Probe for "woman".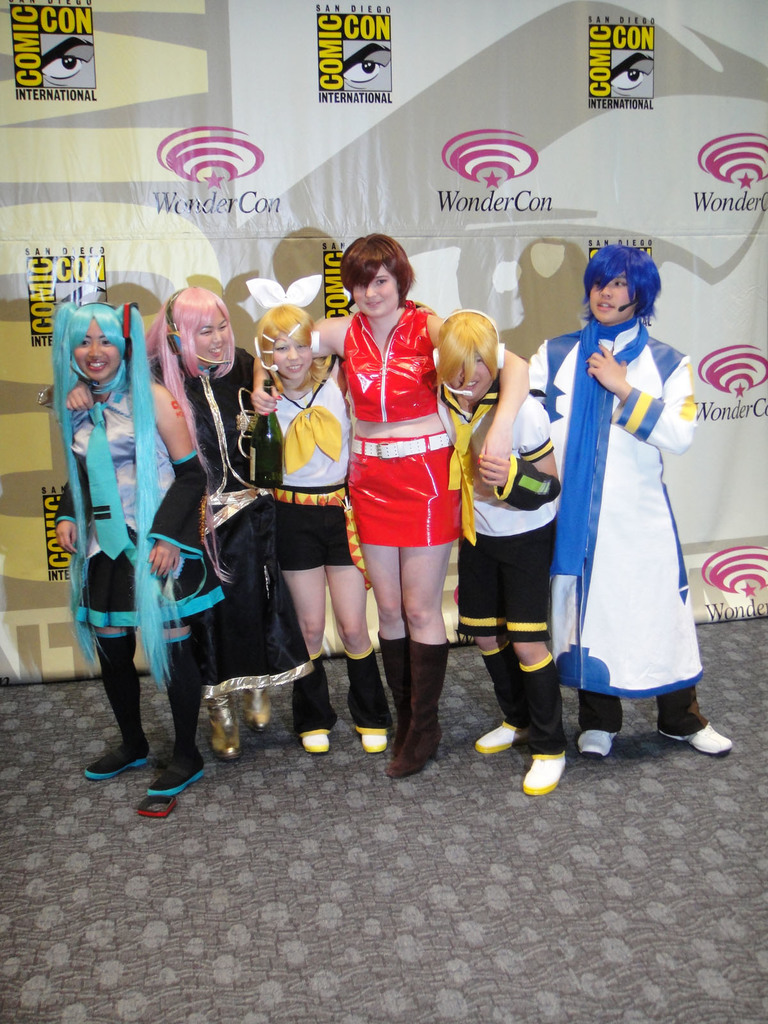
Probe result: (442,304,568,781).
